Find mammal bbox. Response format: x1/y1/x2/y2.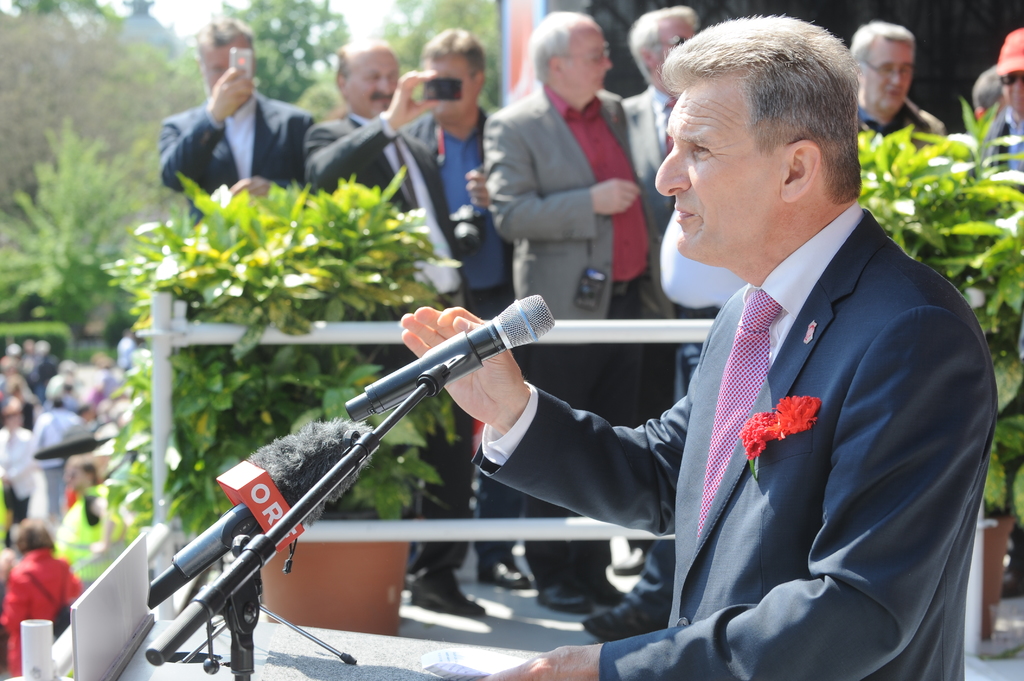
859/19/945/152.
